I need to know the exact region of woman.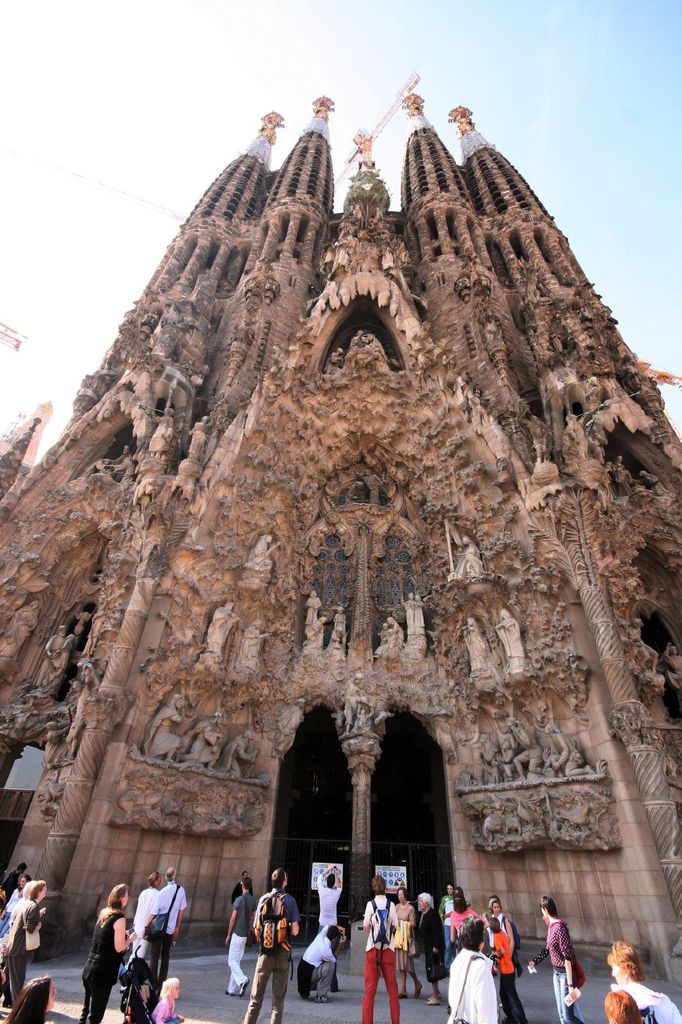
Region: 484,897,516,955.
